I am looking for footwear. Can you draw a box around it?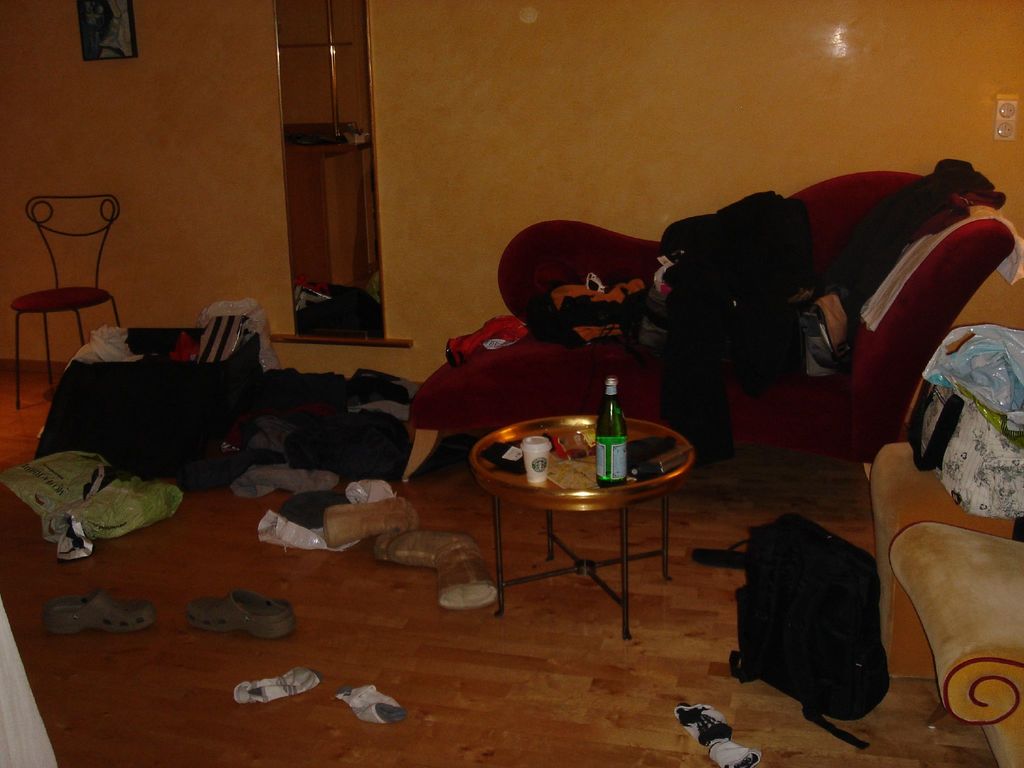
Sure, the bounding box is [x1=36, y1=585, x2=156, y2=632].
